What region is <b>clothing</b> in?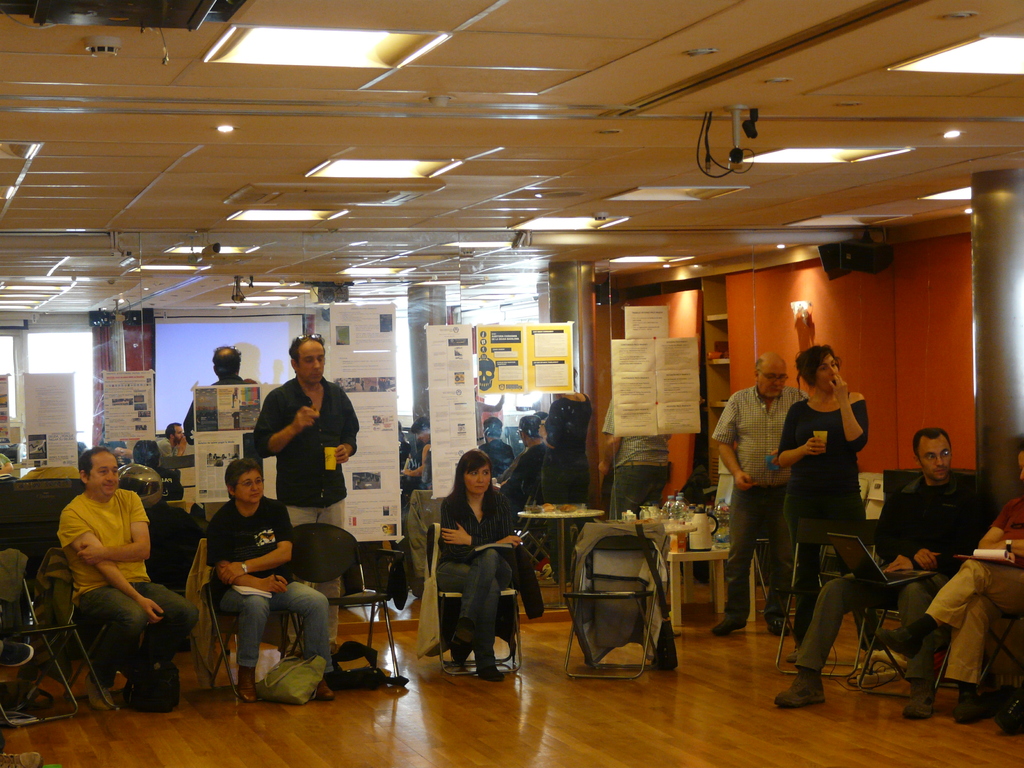
(left=916, top=487, right=1023, bottom=682).
